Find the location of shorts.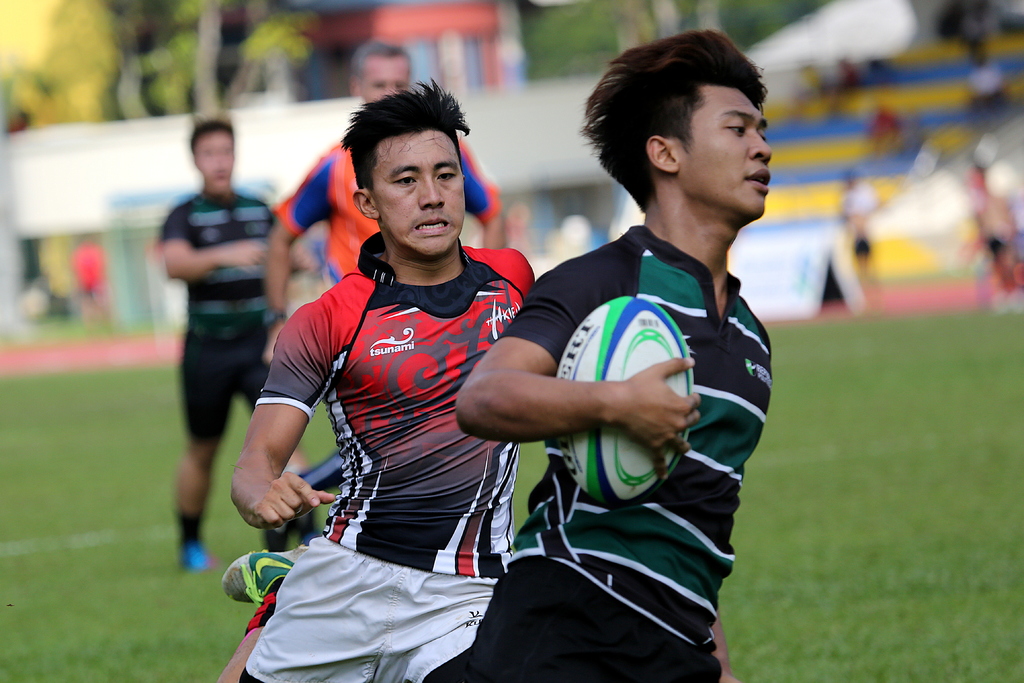
Location: Rect(435, 564, 719, 682).
